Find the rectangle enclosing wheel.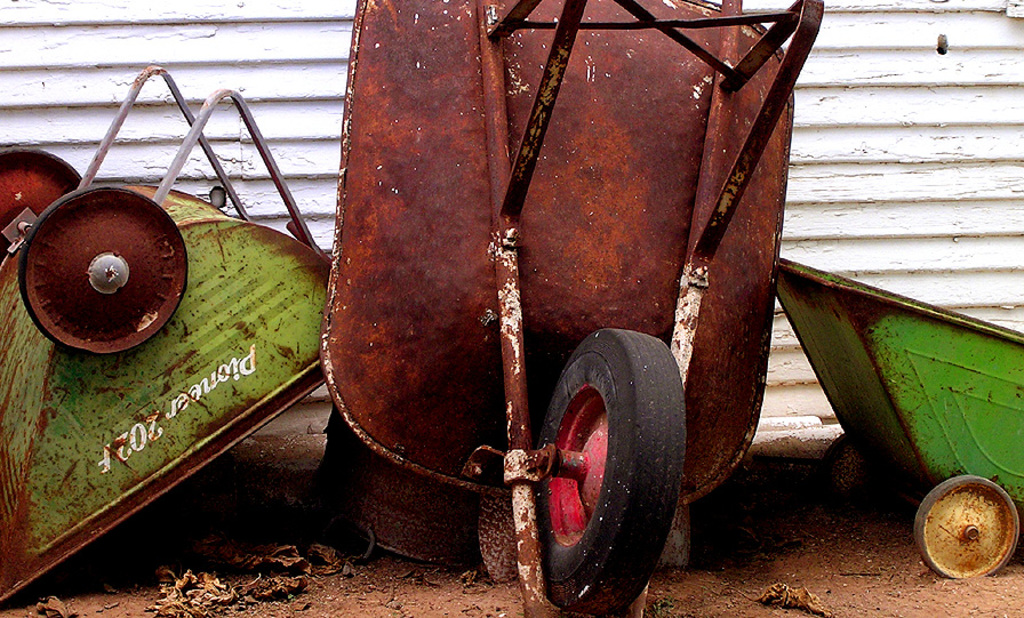
region(21, 185, 186, 351).
